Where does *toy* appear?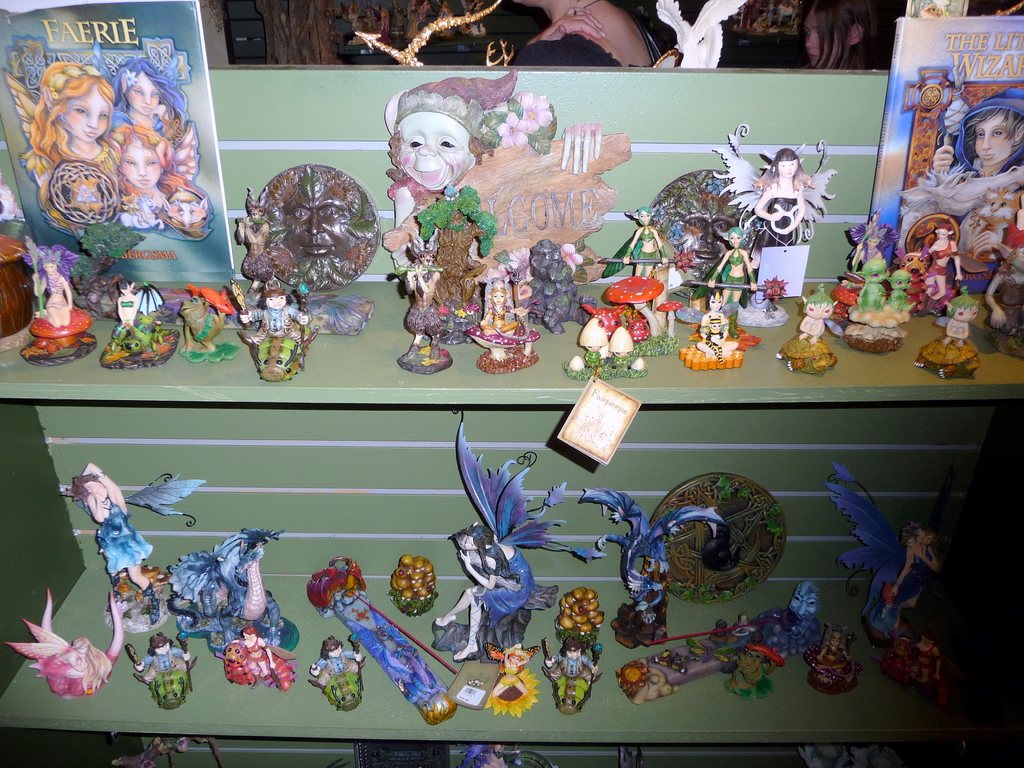
Appears at left=234, top=277, right=310, bottom=348.
